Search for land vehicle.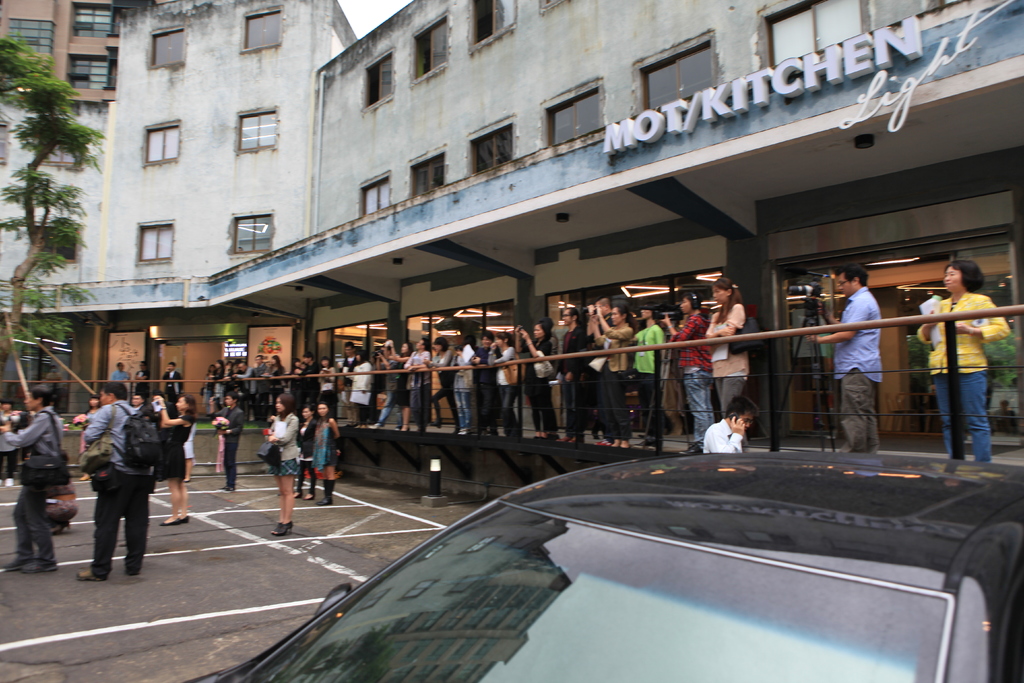
Found at (180, 447, 1023, 682).
